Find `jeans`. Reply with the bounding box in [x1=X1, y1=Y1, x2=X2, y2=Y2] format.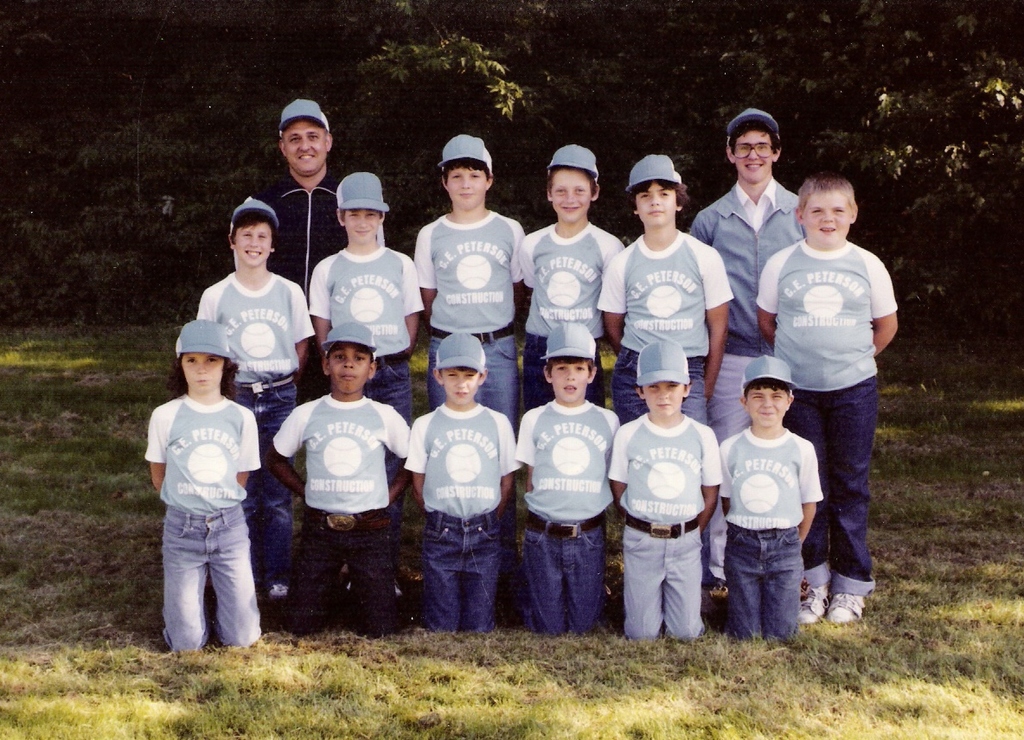
[x1=523, y1=513, x2=604, y2=634].
